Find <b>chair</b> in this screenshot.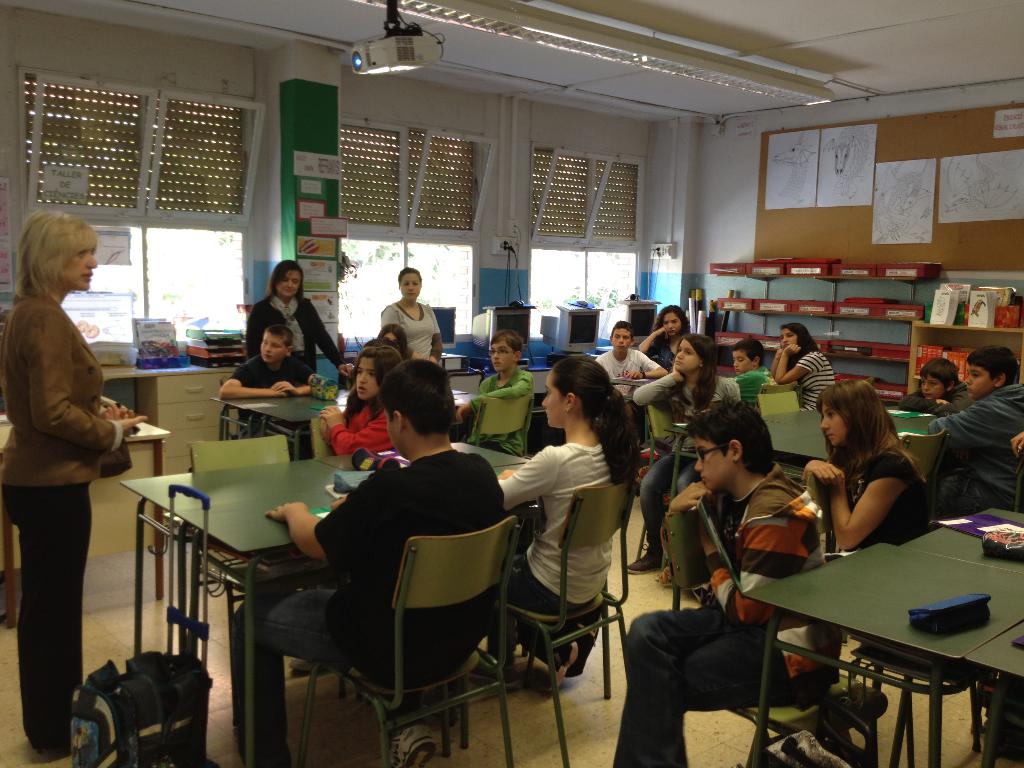
The bounding box for <b>chair</b> is left=663, top=512, right=893, bottom=767.
